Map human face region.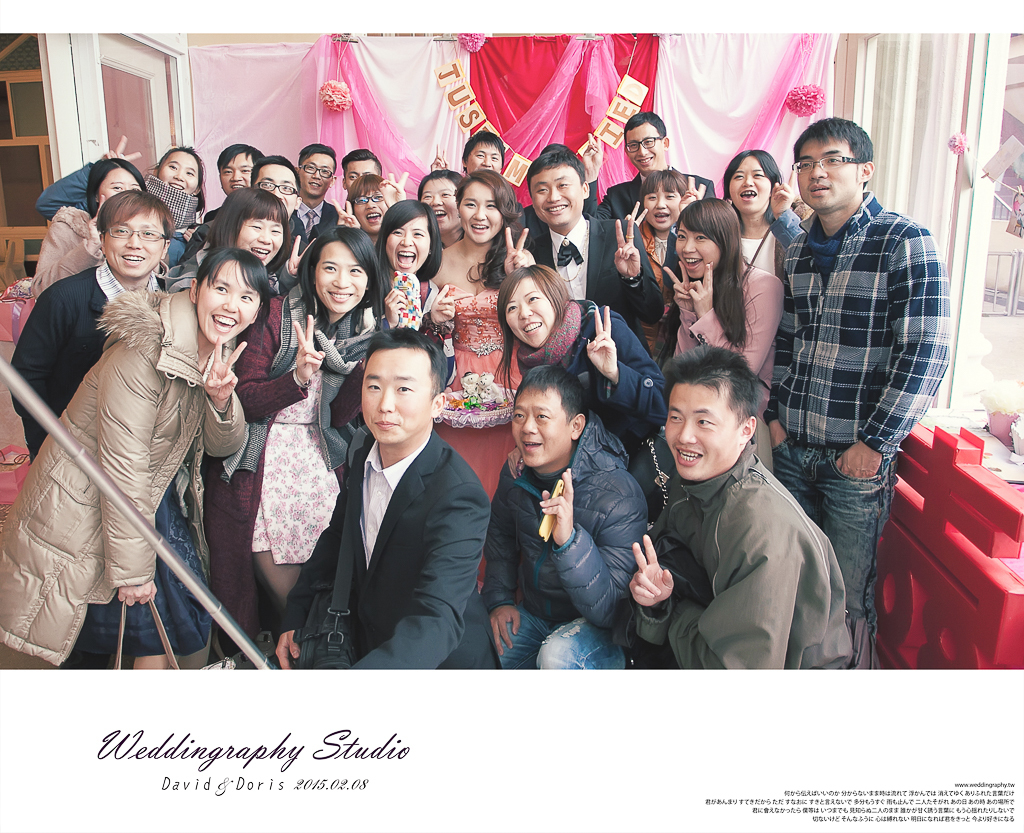
Mapped to x1=300 y1=154 x2=336 y2=196.
